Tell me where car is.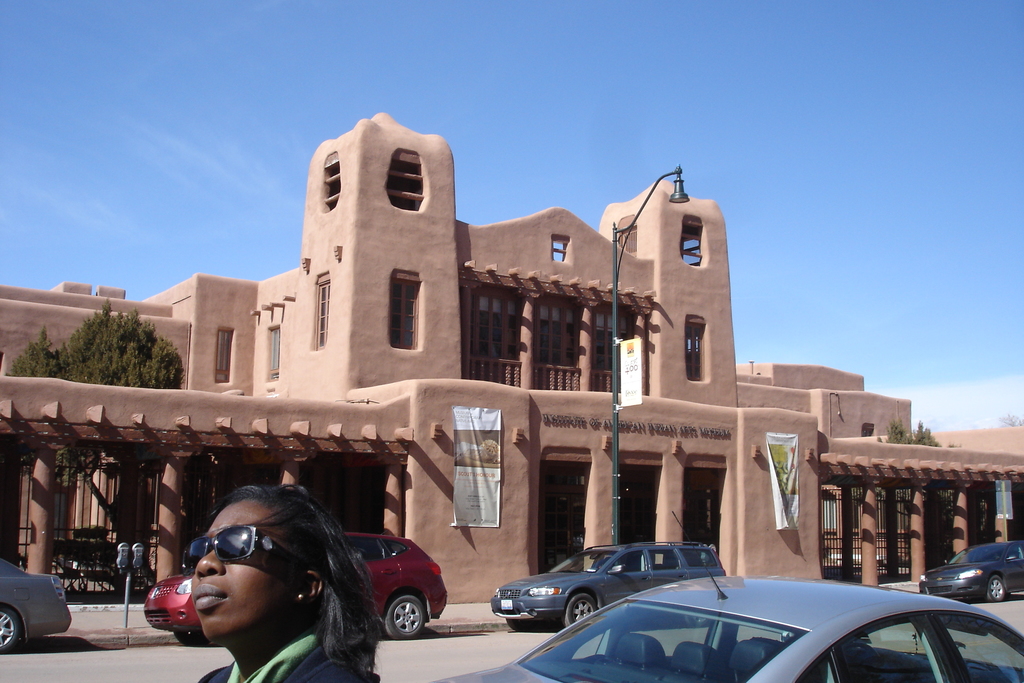
car is at box=[490, 539, 726, 629].
